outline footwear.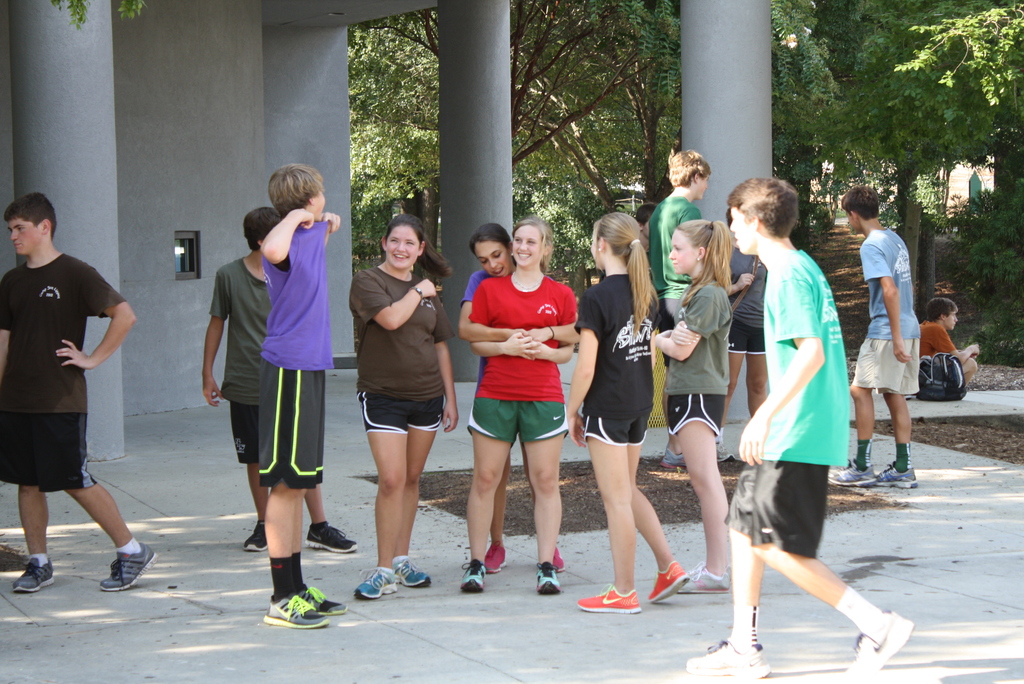
Outline: bbox=[95, 541, 155, 595].
